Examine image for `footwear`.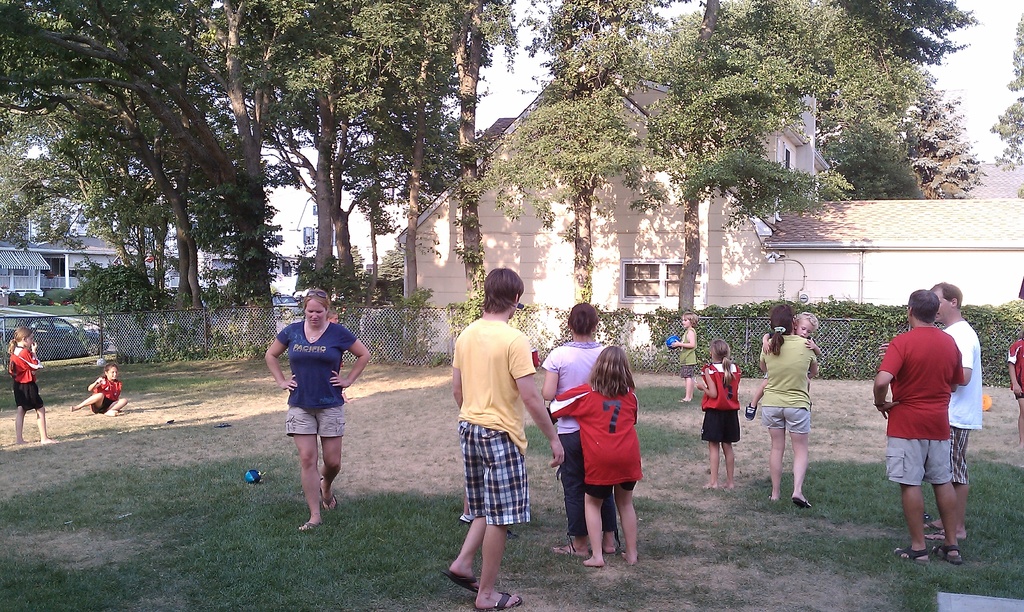
Examination result: x1=932 y1=546 x2=963 y2=566.
